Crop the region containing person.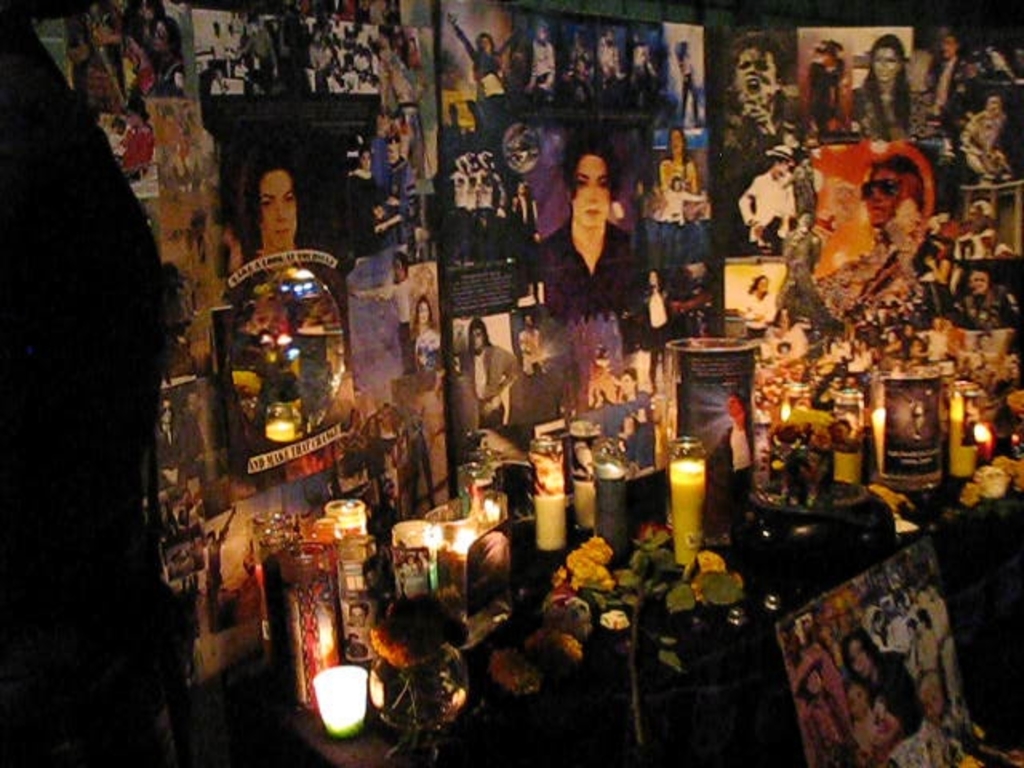
Crop region: crop(752, 152, 946, 496).
